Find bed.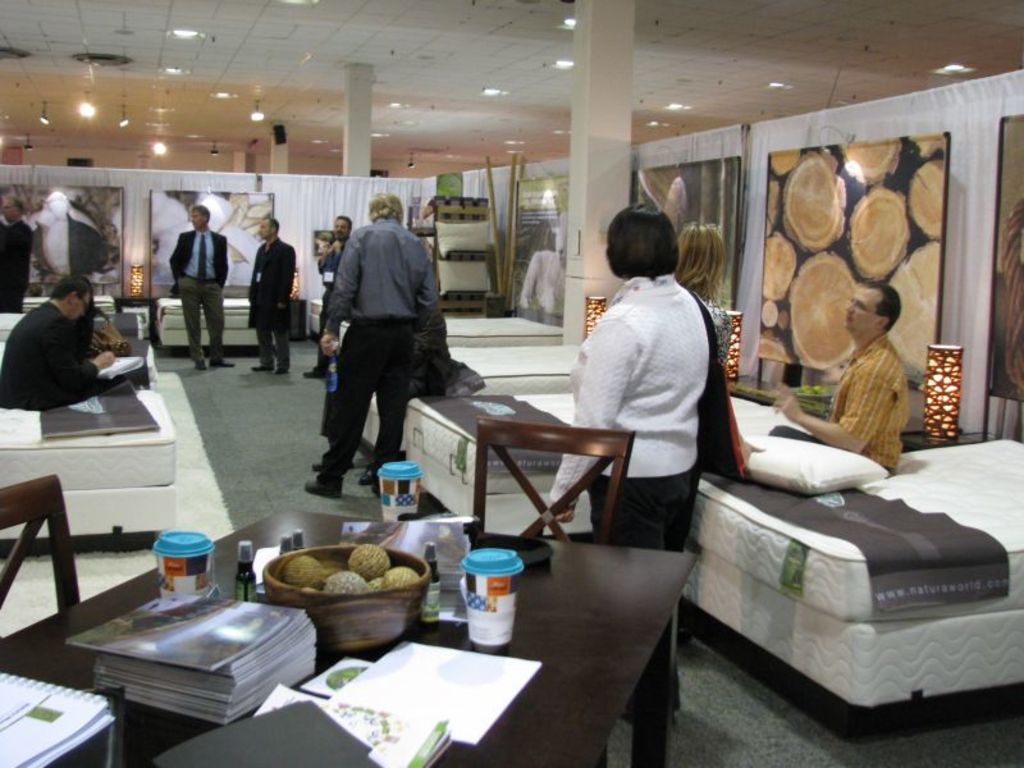
detection(320, 311, 559, 375).
